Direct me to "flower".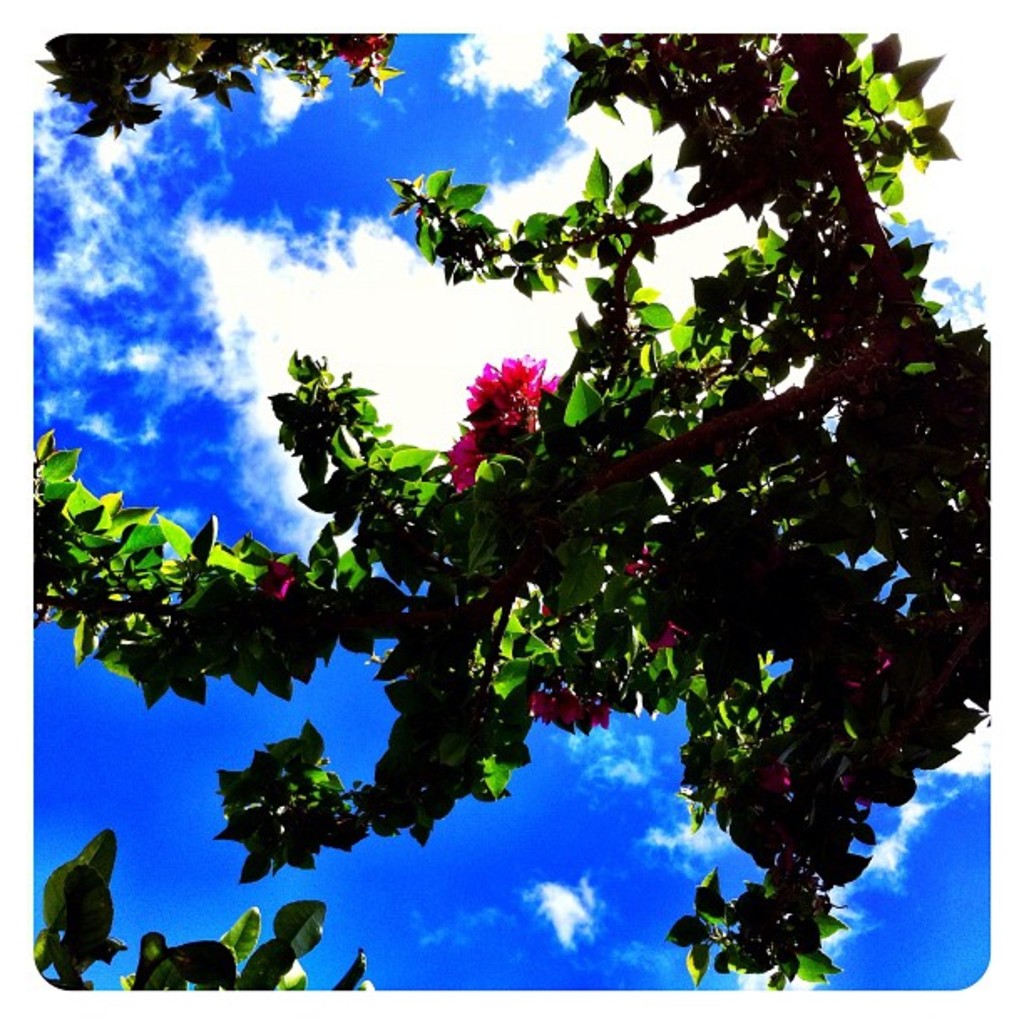
Direction: {"x1": 761, "y1": 763, "x2": 793, "y2": 791}.
